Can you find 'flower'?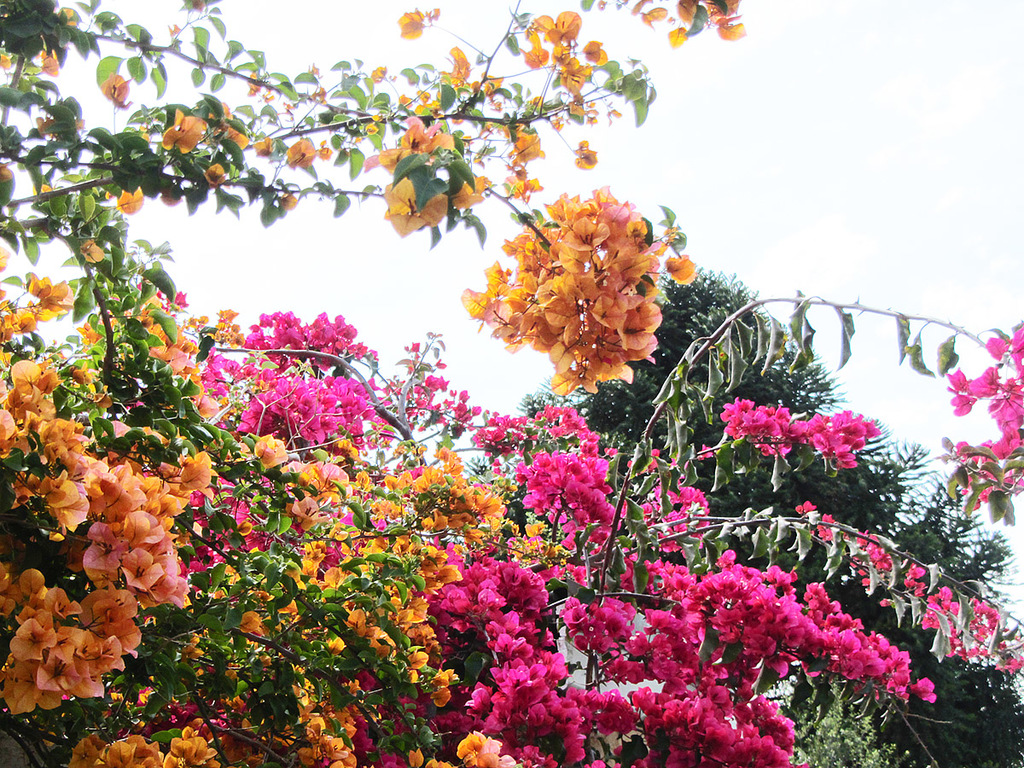
Yes, bounding box: (x1=117, y1=186, x2=142, y2=214).
